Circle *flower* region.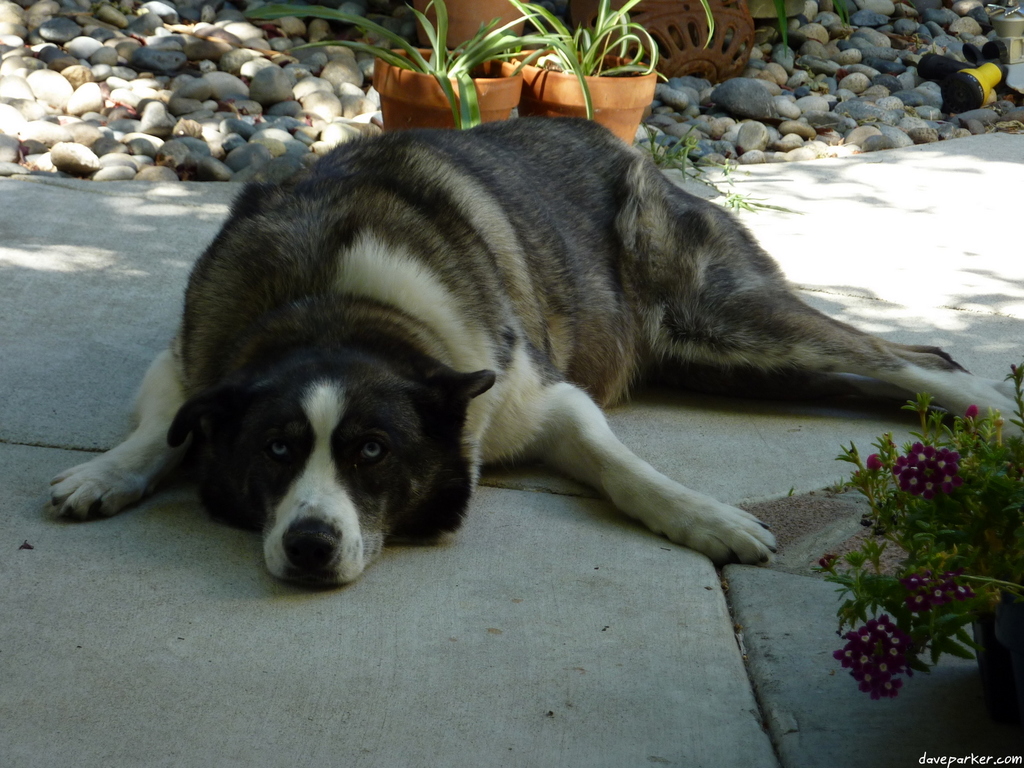
Region: BBox(899, 569, 969, 631).
